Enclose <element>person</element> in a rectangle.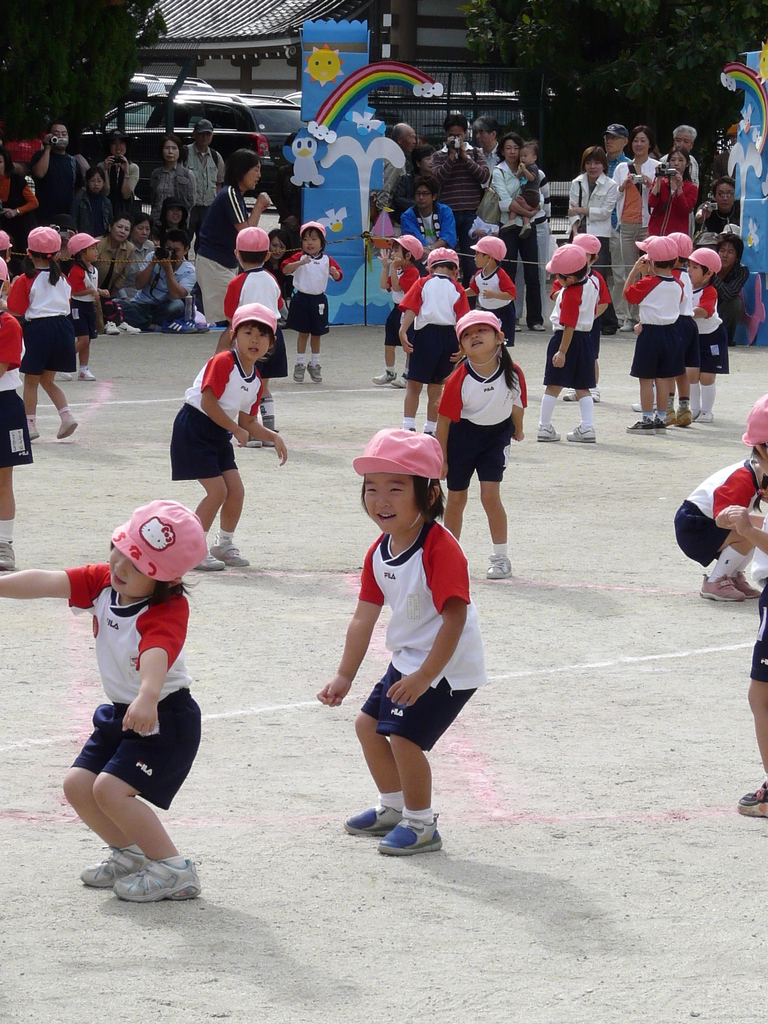
(left=136, top=136, right=202, bottom=230).
